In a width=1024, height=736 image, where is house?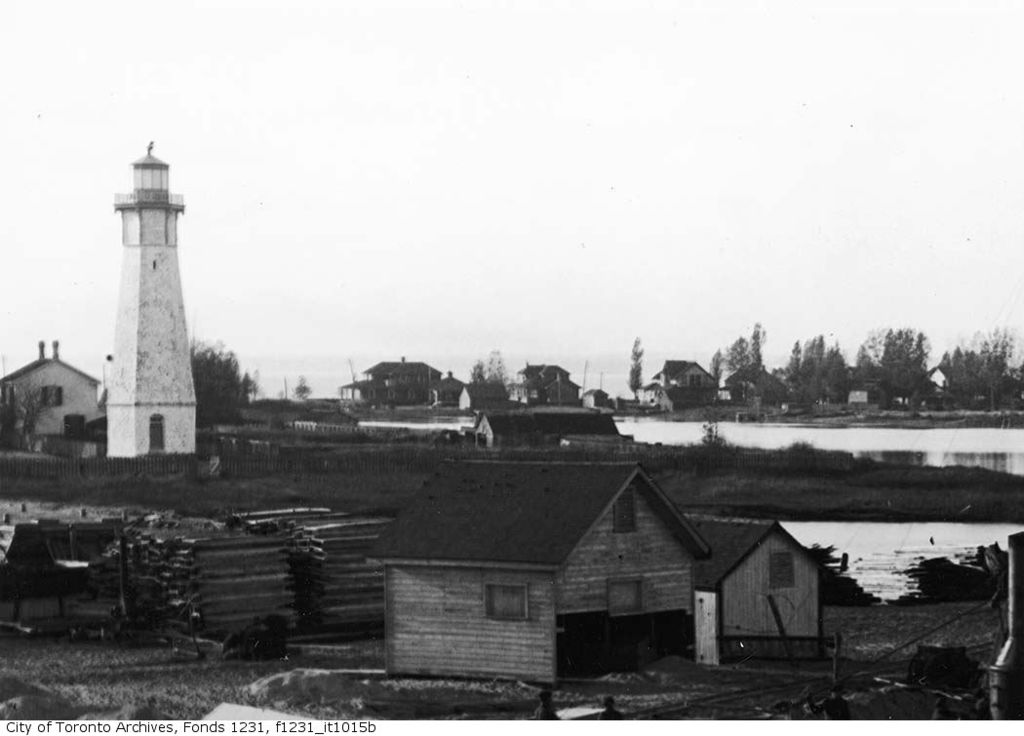
select_region(686, 511, 839, 657).
